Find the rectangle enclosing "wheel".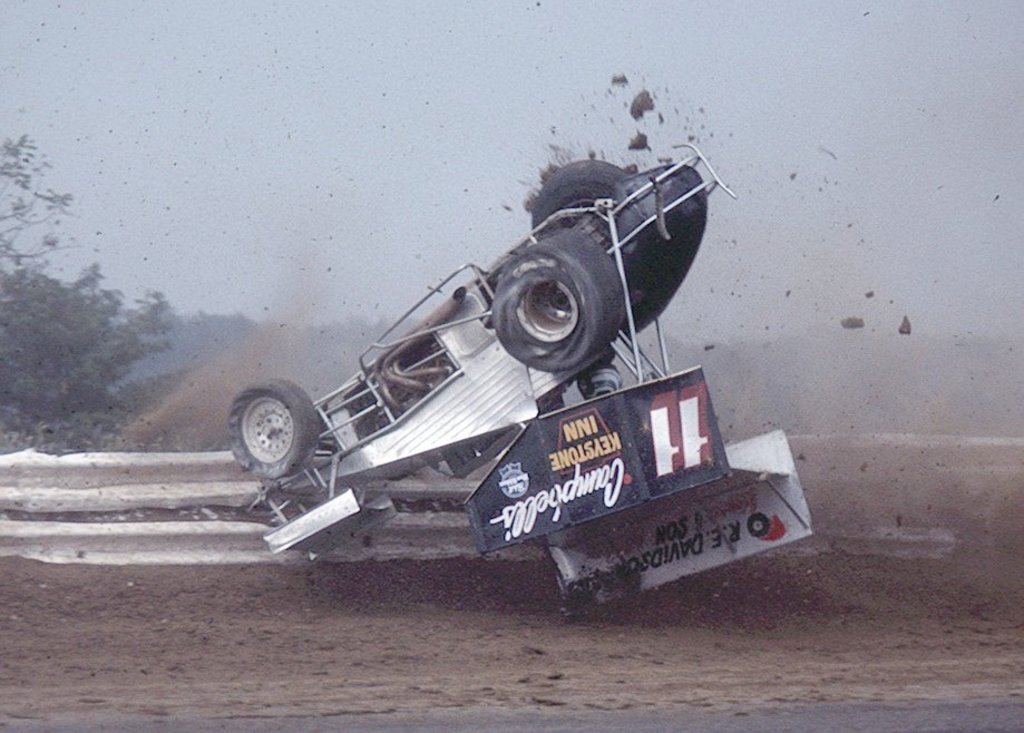
box(235, 375, 310, 491).
